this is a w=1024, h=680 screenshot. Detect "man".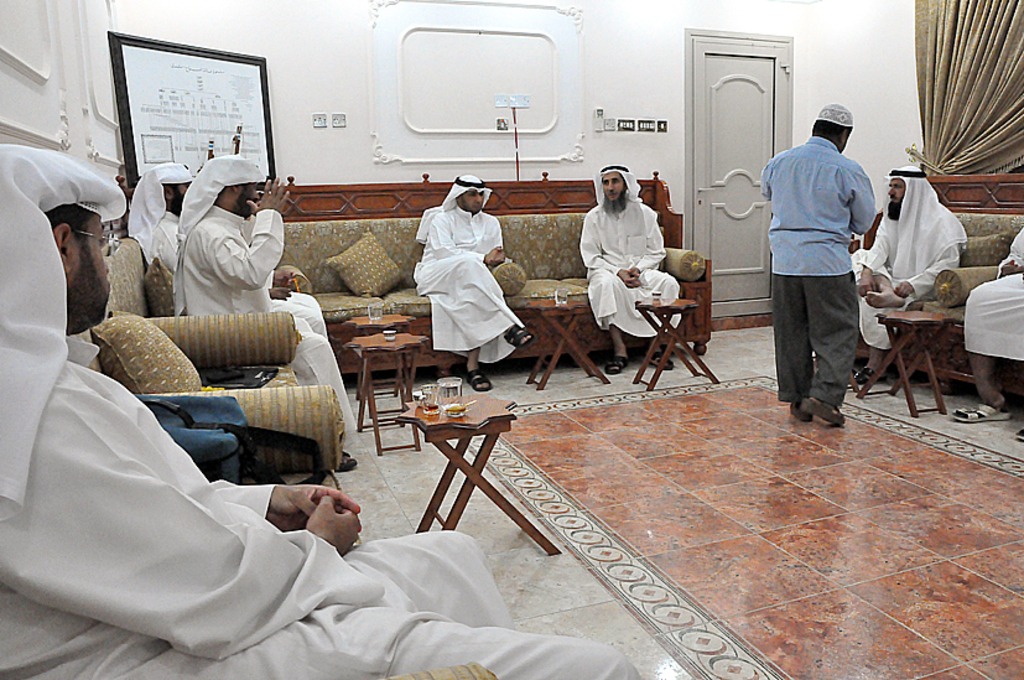
(x1=946, y1=230, x2=1023, y2=445).
